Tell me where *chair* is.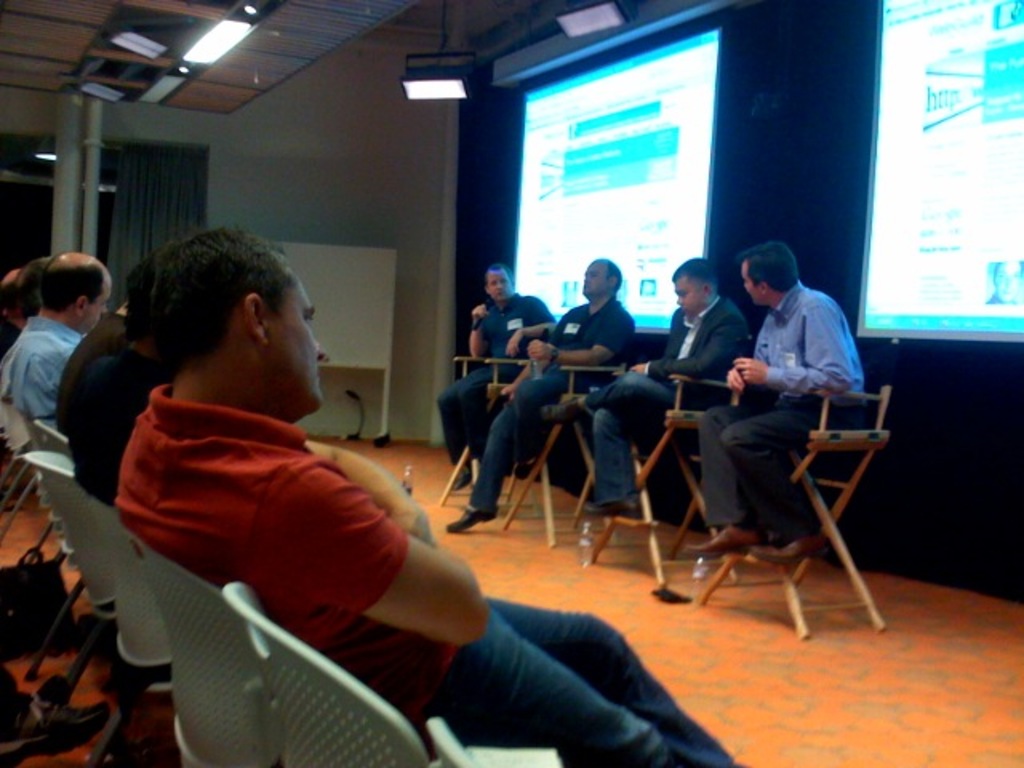
*chair* is at <box>0,458,141,691</box>.
